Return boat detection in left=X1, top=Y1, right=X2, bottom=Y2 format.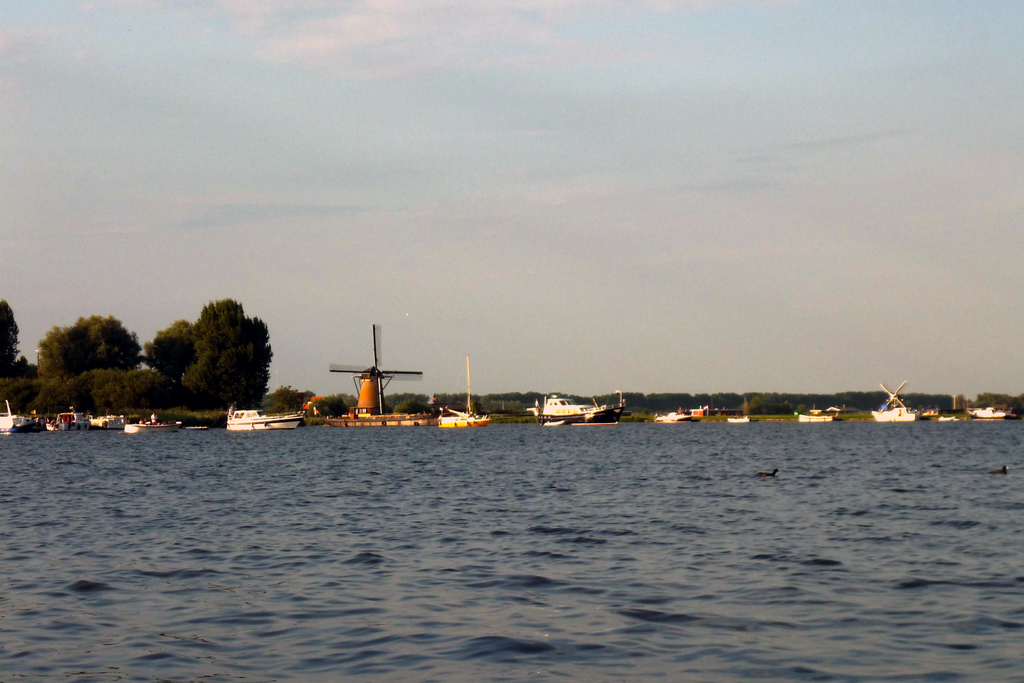
left=537, top=396, right=616, bottom=422.
